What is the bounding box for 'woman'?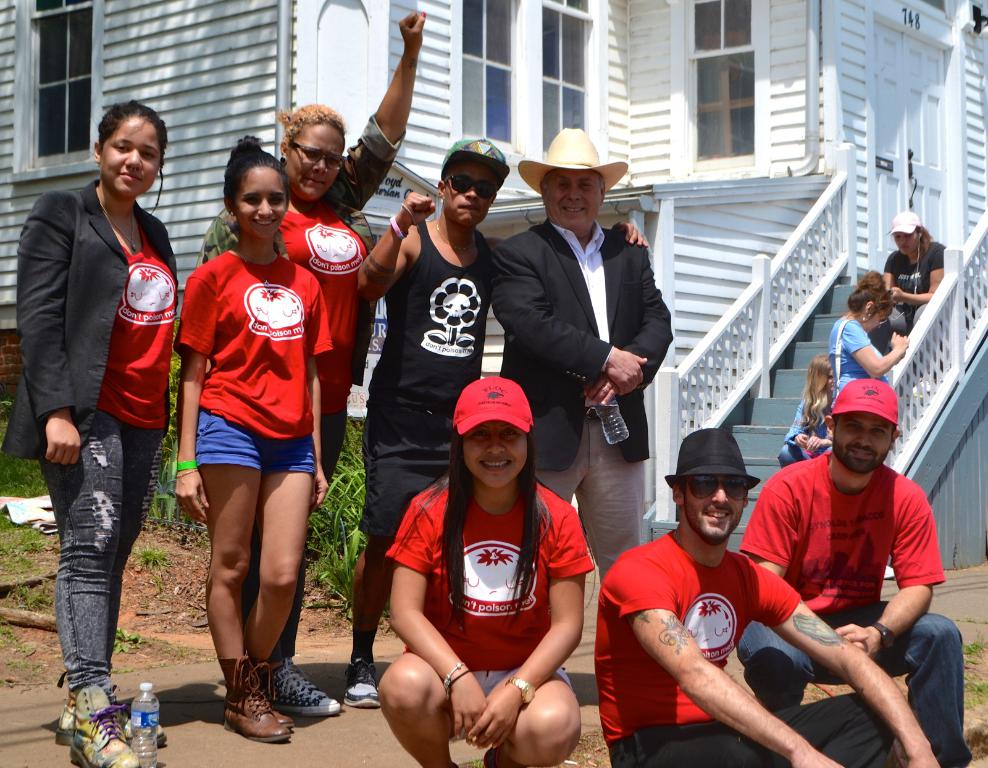
Rect(200, 10, 432, 711).
